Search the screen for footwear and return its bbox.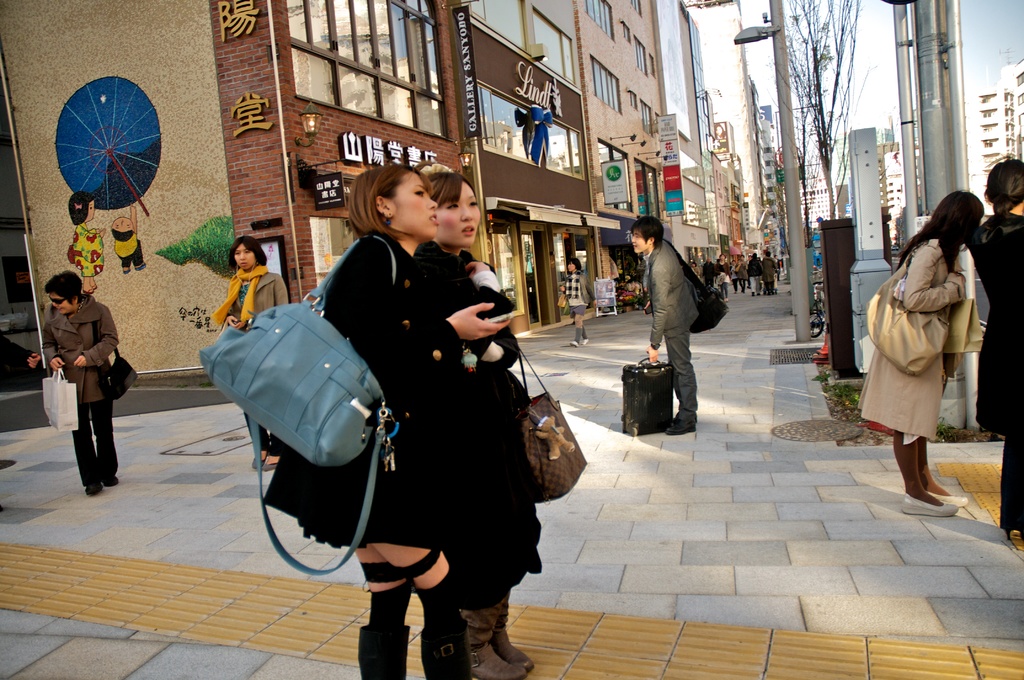
Found: l=764, t=290, r=766, b=294.
